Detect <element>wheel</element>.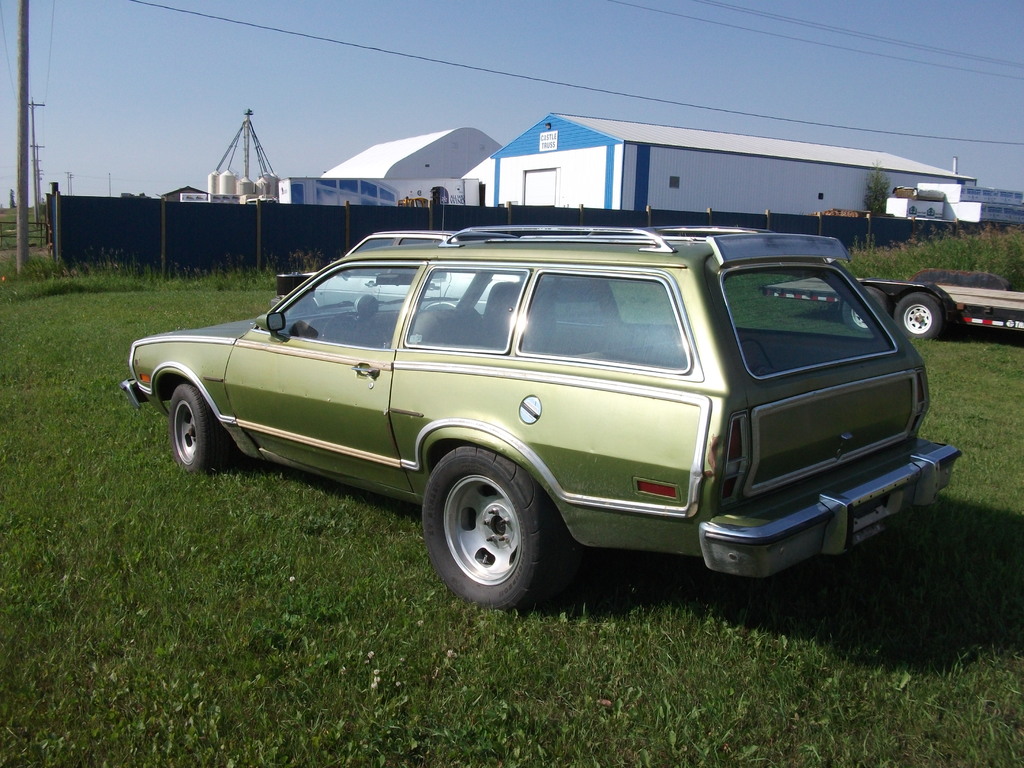
Detected at x1=154 y1=381 x2=228 y2=483.
